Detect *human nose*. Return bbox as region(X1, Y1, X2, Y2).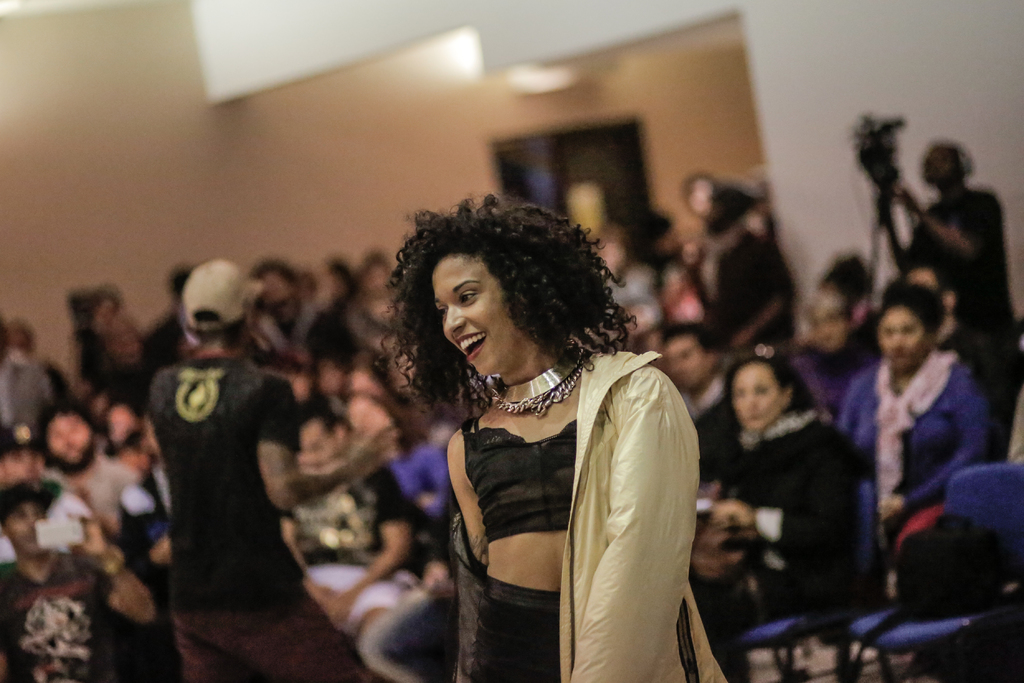
region(446, 303, 465, 333).
